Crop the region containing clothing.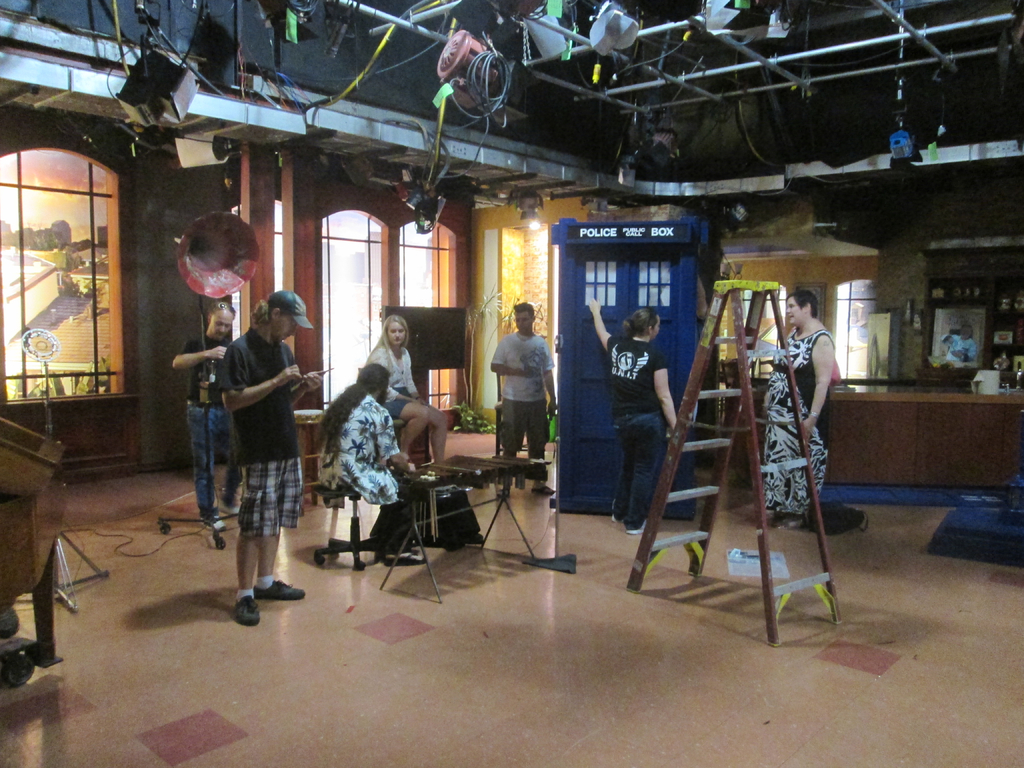
Crop region: 362,341,422,419.
